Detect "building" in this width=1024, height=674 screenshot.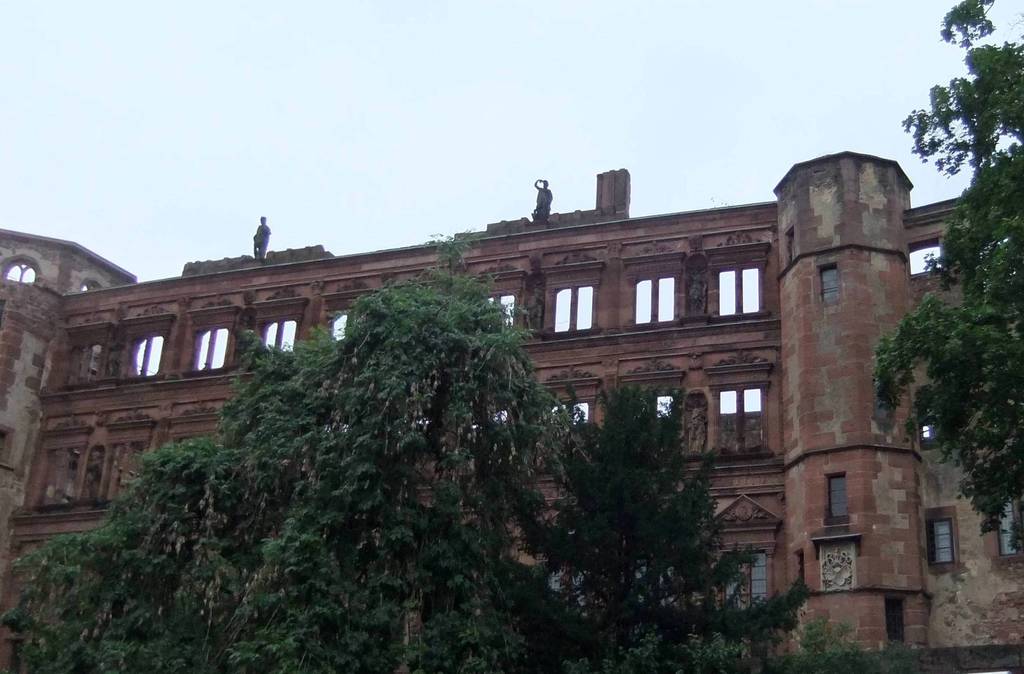
Detection: {"left": 0, "top": 150, "right": 1023, "bottom": 673}.
